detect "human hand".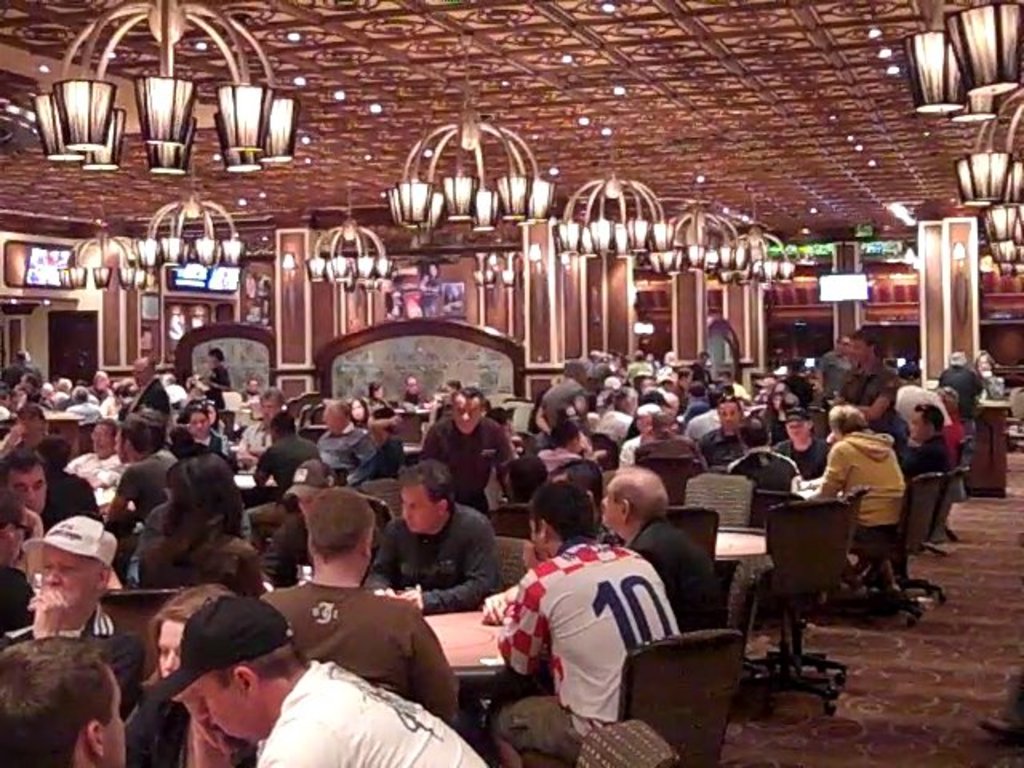
Detected at detection(397, 589, 424, 610).
